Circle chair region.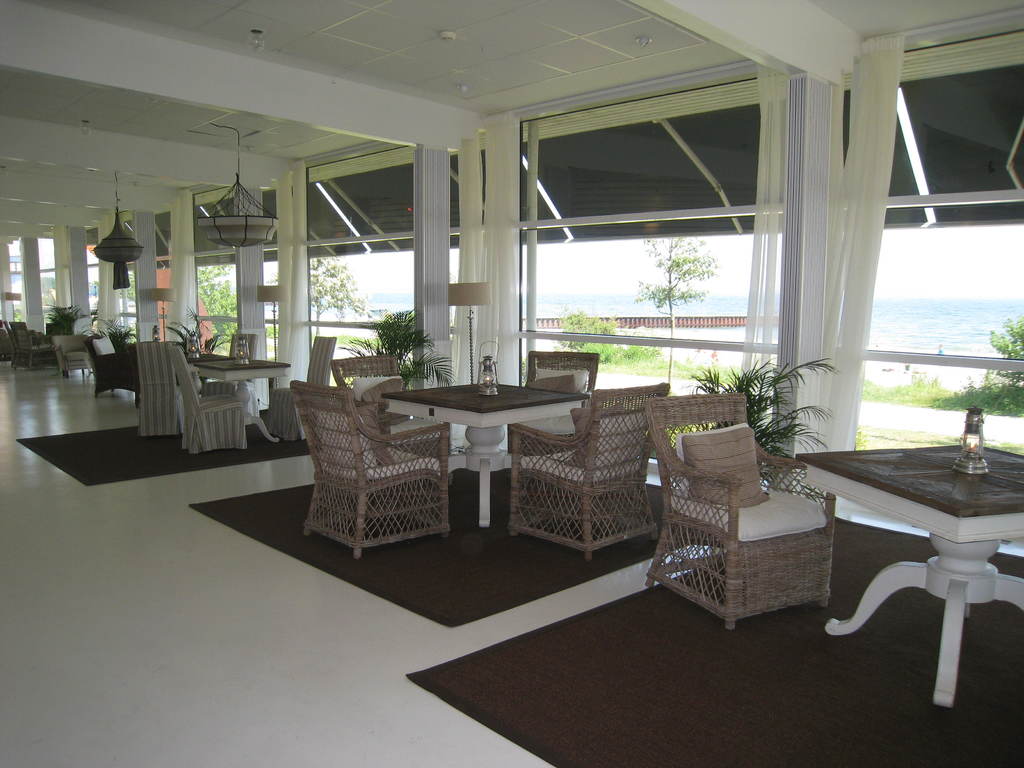
Region: [x1=1, y1=318, x2=40, y2=371].
